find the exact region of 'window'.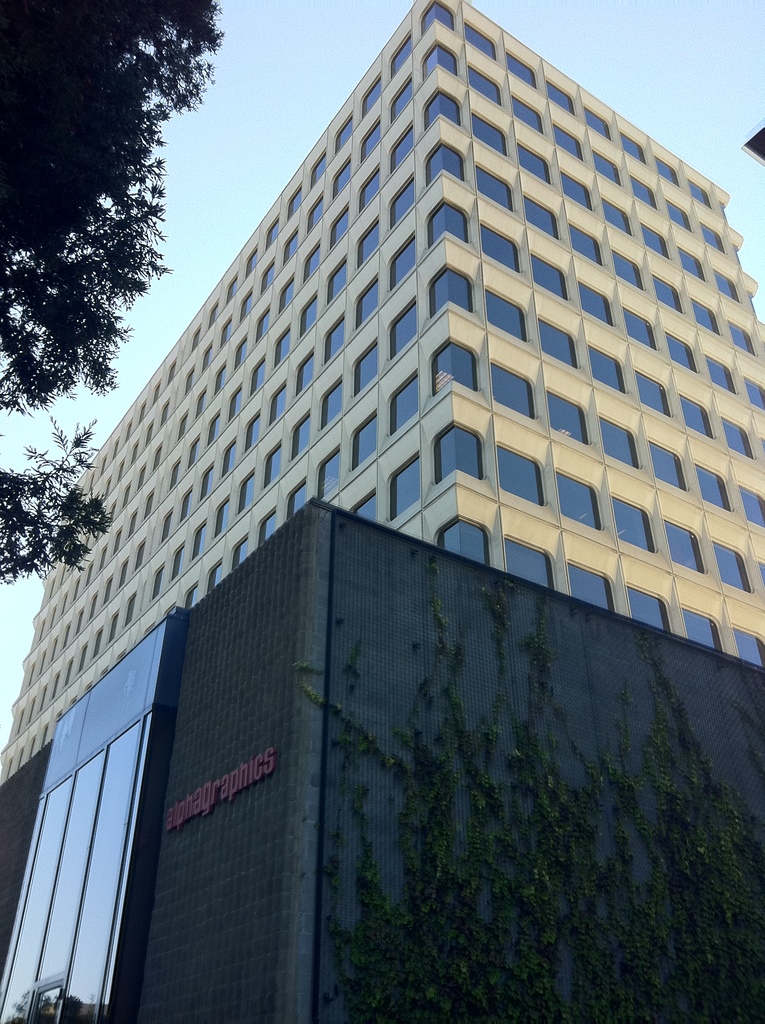
Exact region: (x1=93, y1=518, x2=100, y2=537).
